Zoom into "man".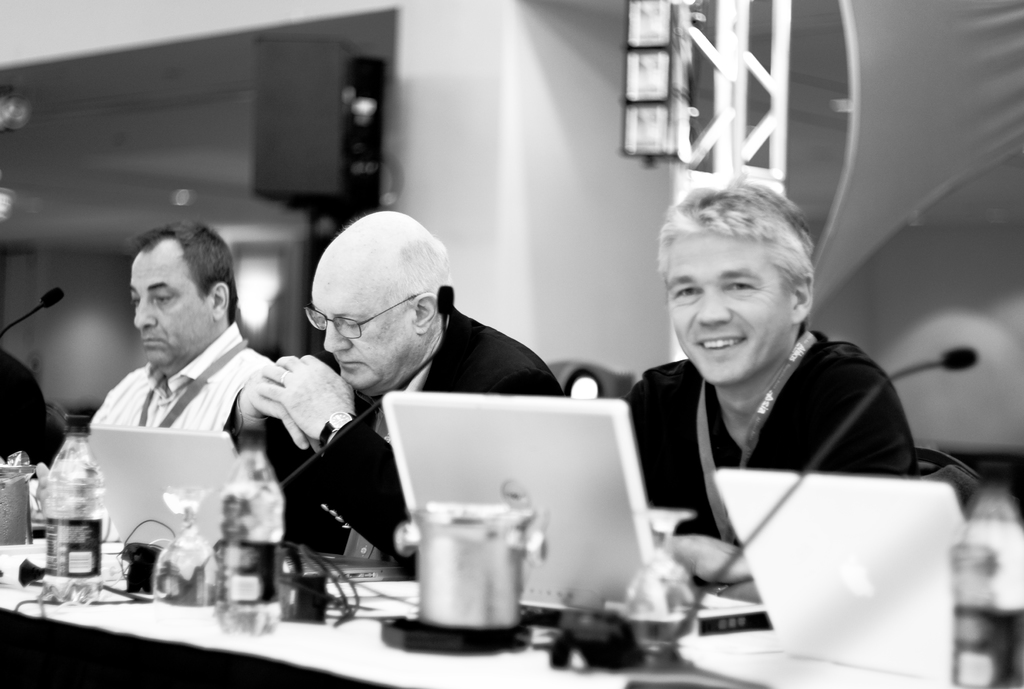
Zoom target: bbox(0, 346, 63, 476).
